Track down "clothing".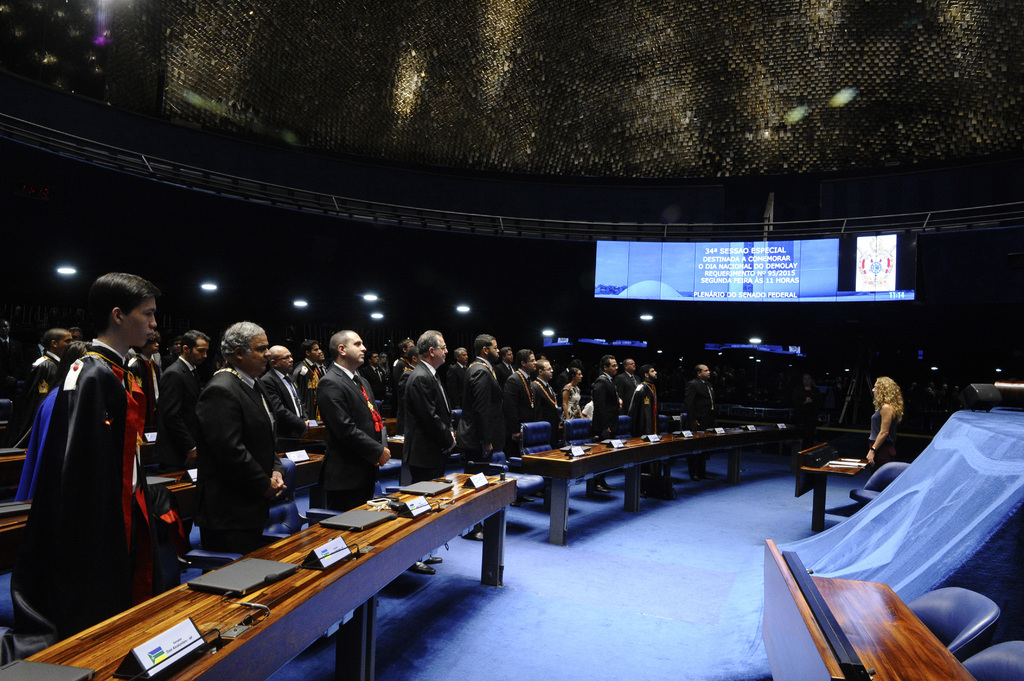
Tracked to 461, 357, 500, 461.
